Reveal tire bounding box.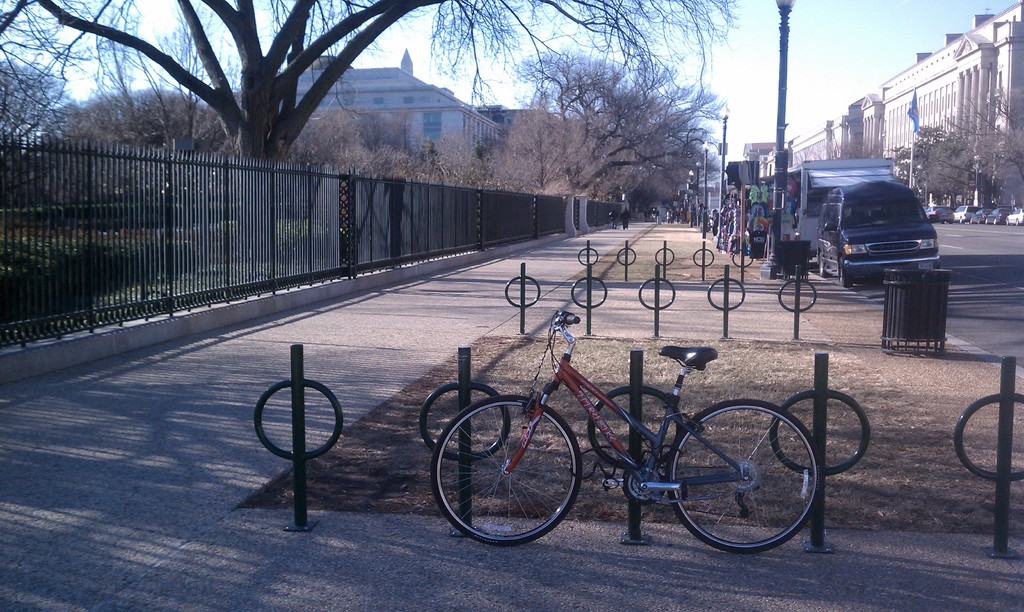
Revealed: {"x1": 812, "y1": 247, "x2": 831, "y2": 277}.
